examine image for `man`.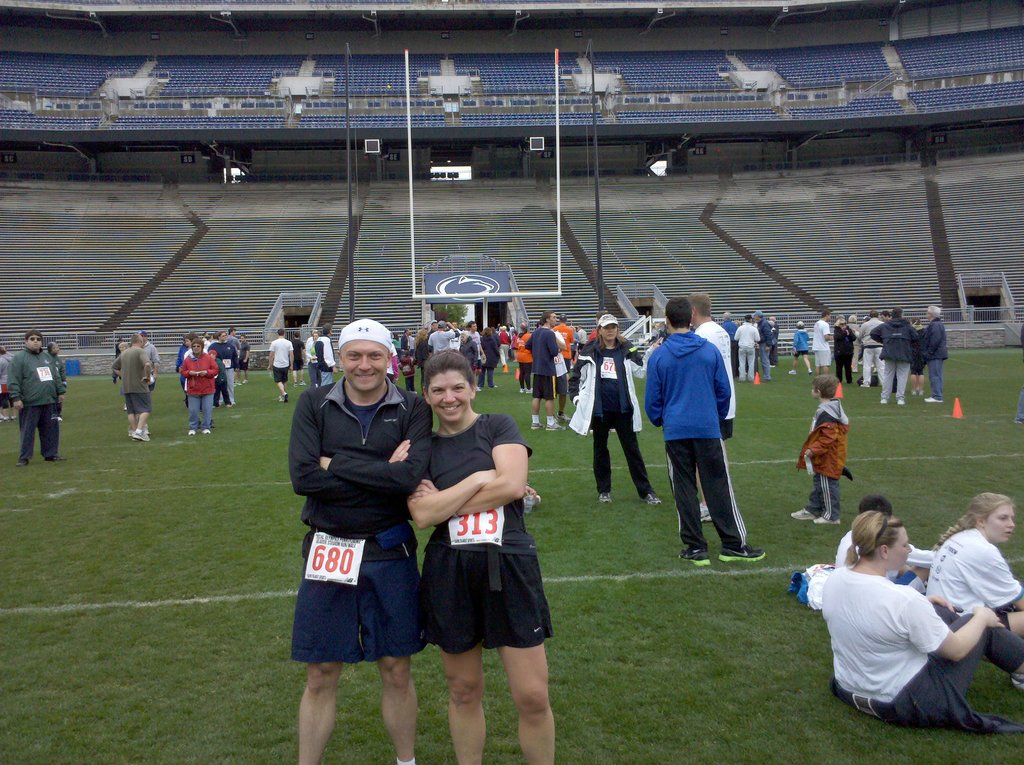
Examination result: crop(399, 327, 412, 356).
